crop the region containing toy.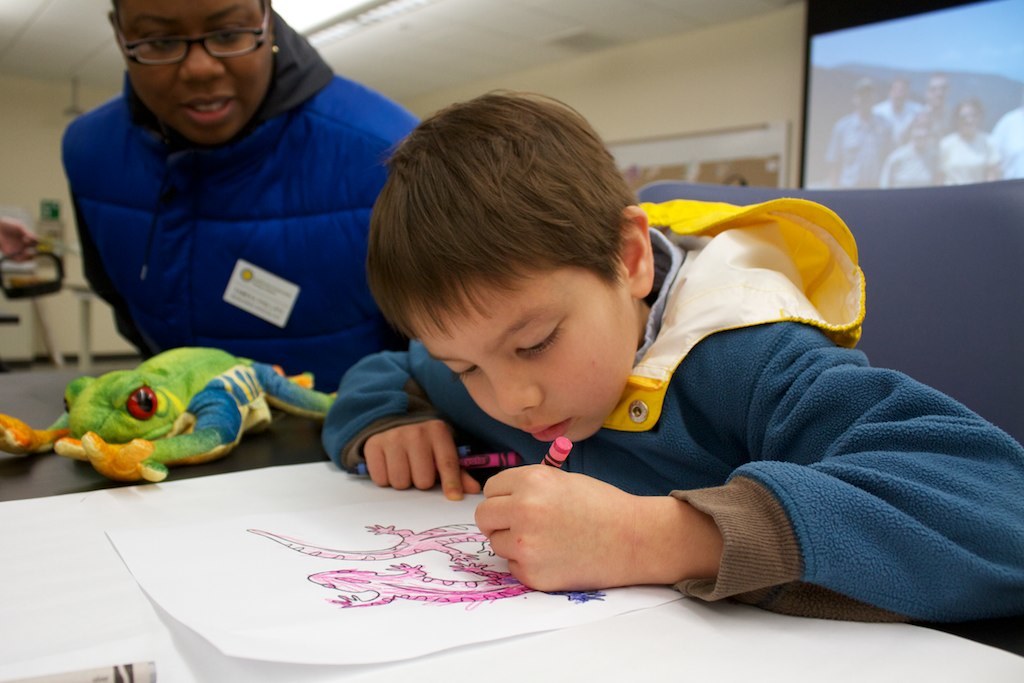
Crop region: (0, 346, 356, 507).
